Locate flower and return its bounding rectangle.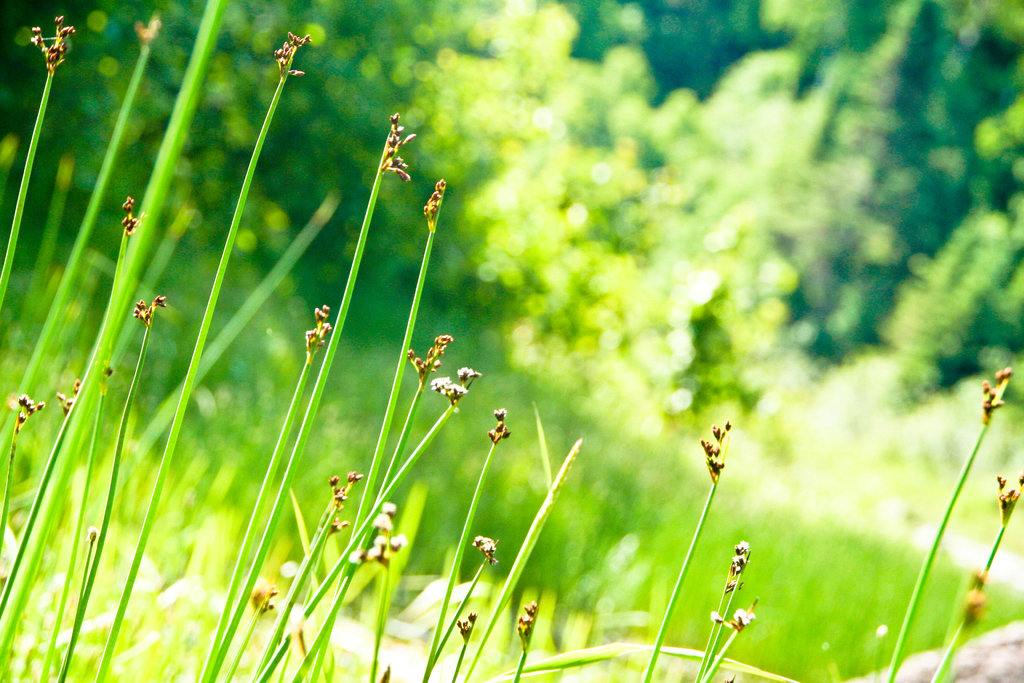
699:422:758:503.
